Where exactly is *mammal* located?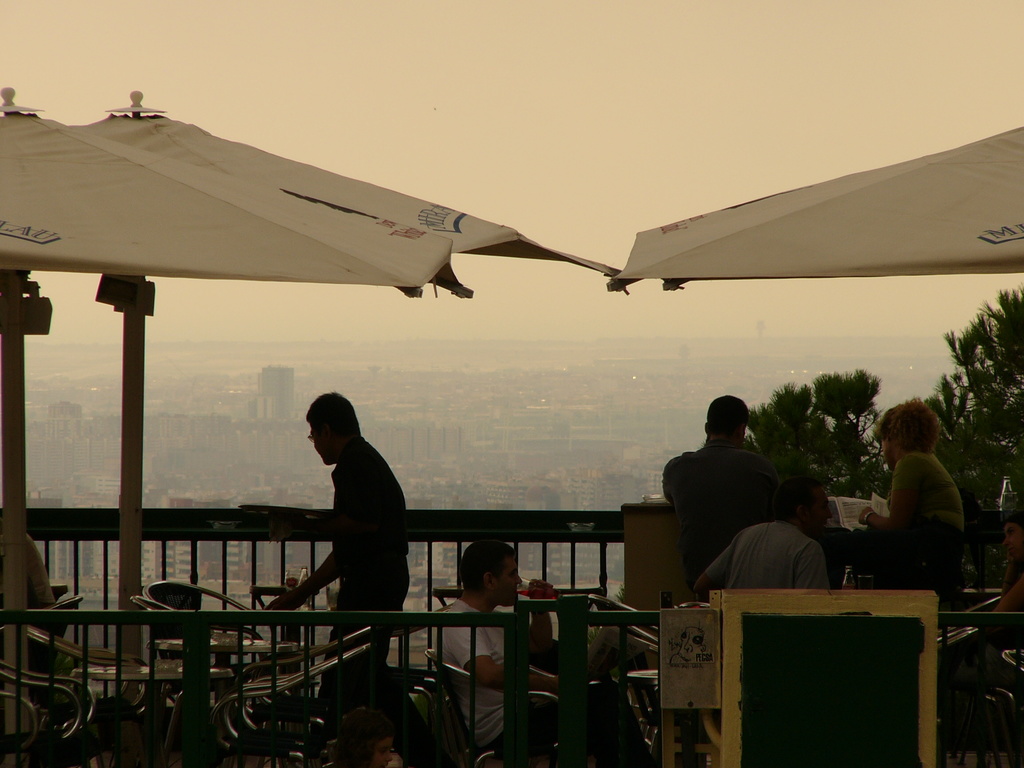
Its bounding box is (x1=420, y1=533, x2=657, y2=767).
